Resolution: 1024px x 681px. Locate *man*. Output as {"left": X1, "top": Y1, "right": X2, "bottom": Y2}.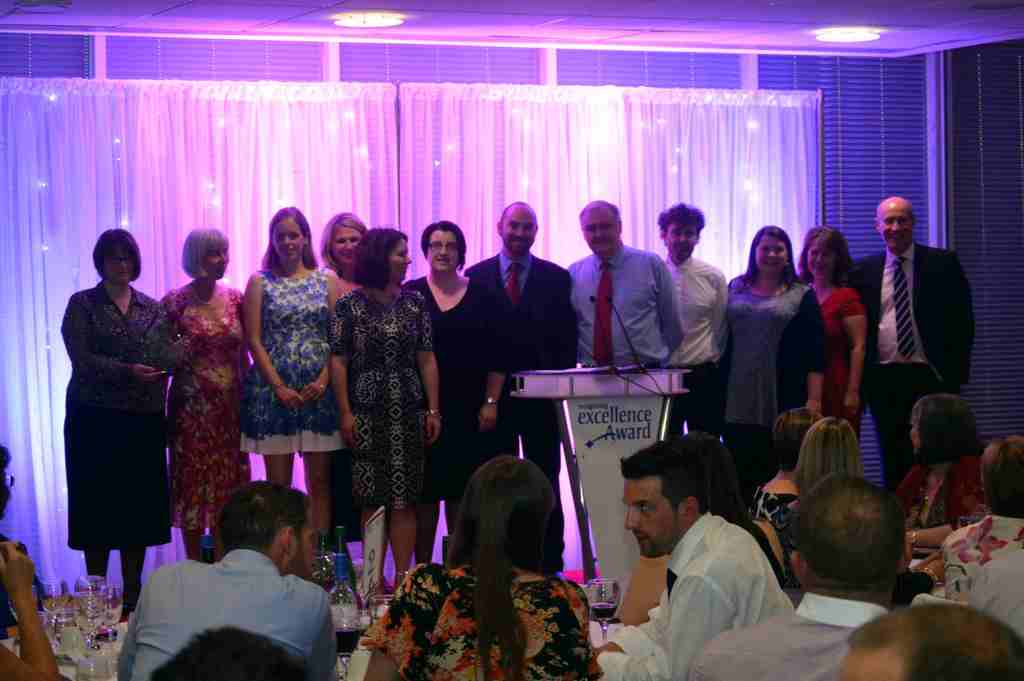
{"left": 828, "top": 595, "right": 1023, "bottom": 680}.
